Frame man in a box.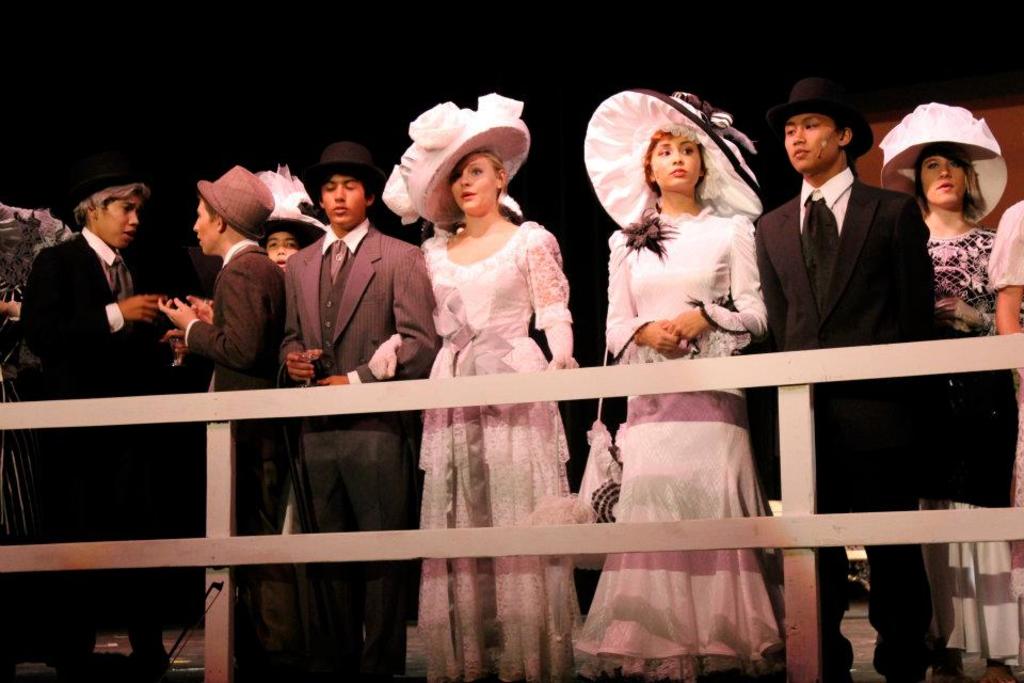
[x1=15, y1=172, x2=174, y2=682].
